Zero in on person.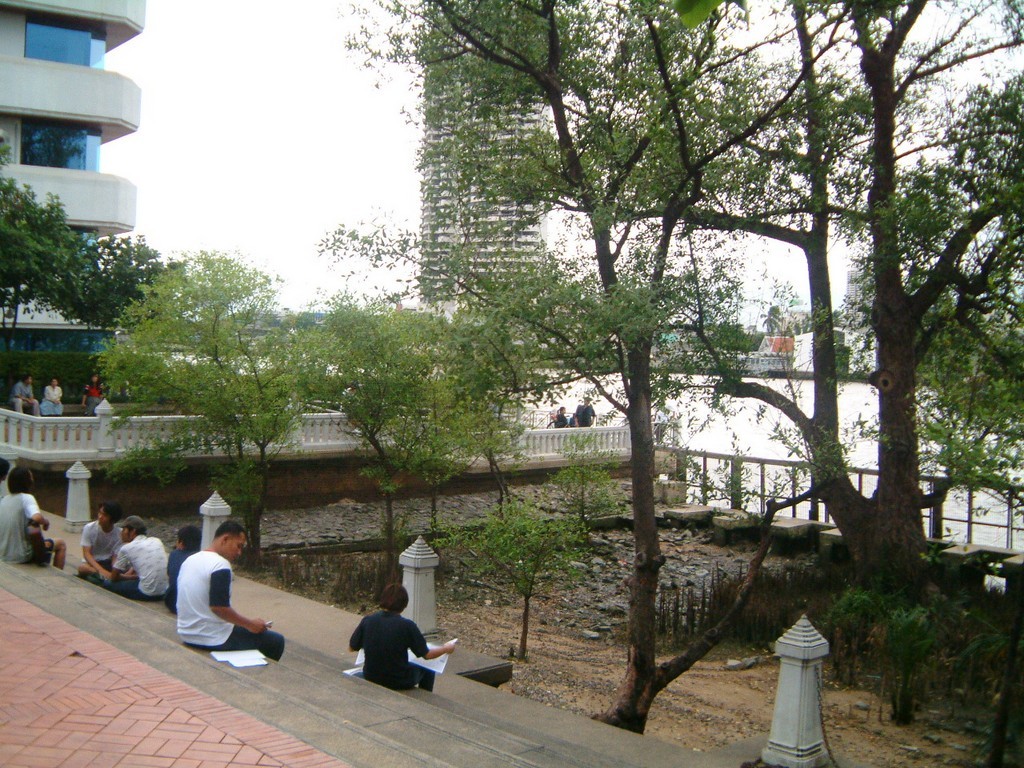
Zeroed in: rect(40, 375, 66, 420).
